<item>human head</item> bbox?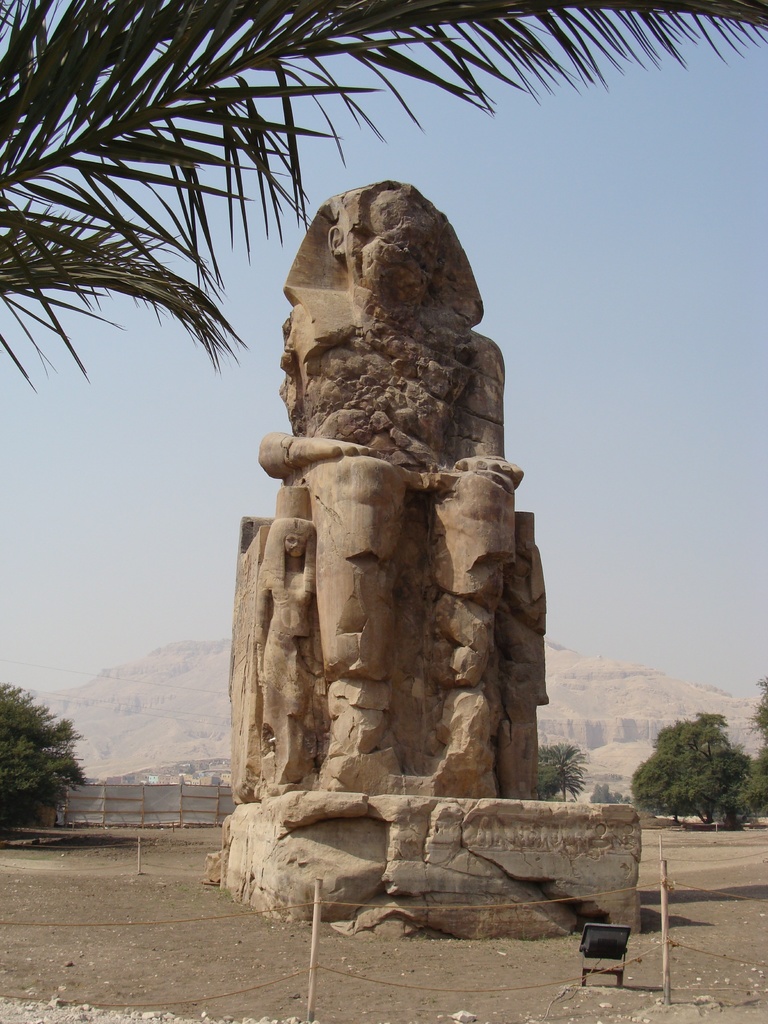
(282,531,305,556)
